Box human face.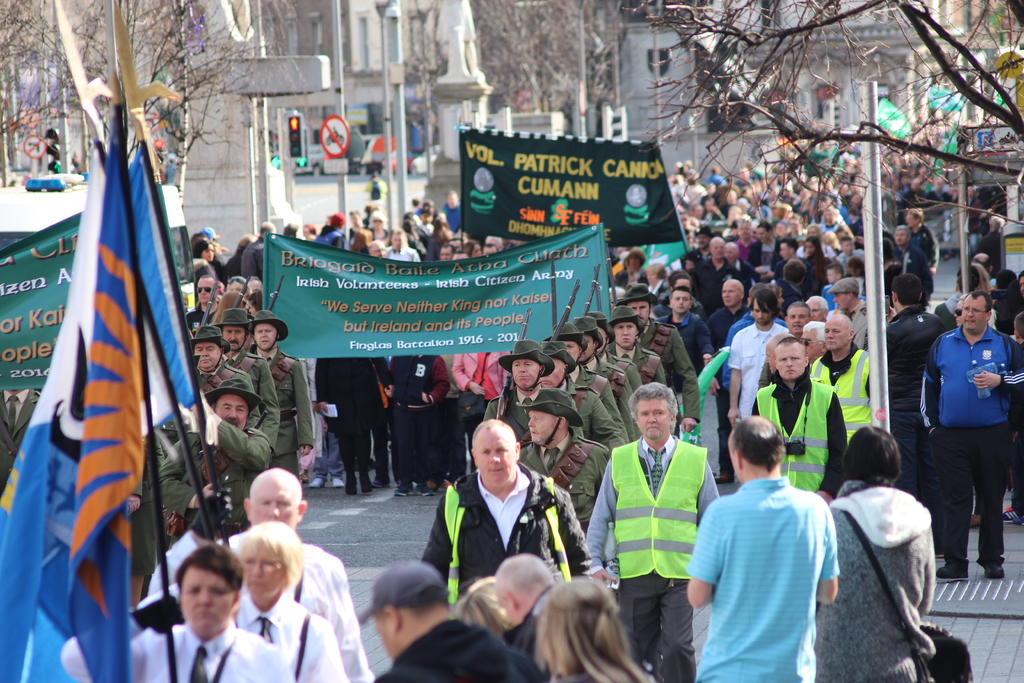
<box>549,356,564,383</box>.
